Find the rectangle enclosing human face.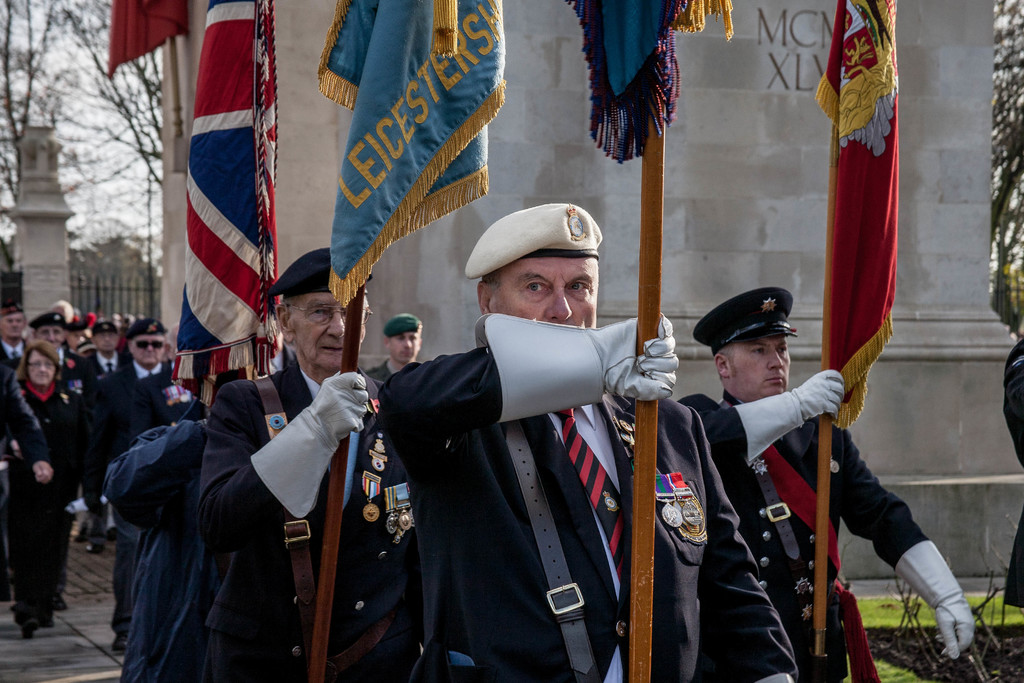
(x1=497, y1=256, x2=601, y2=333).
